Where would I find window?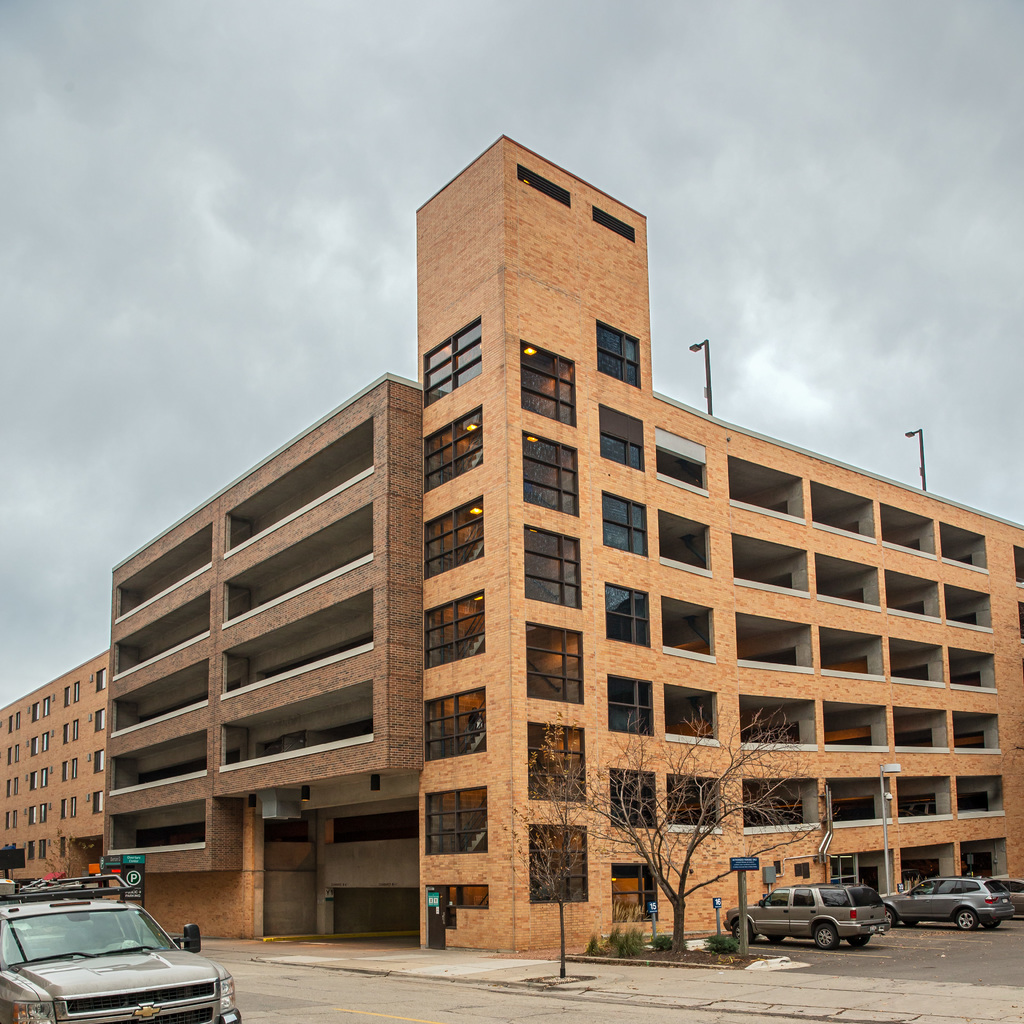
At 32:772:39:791.
